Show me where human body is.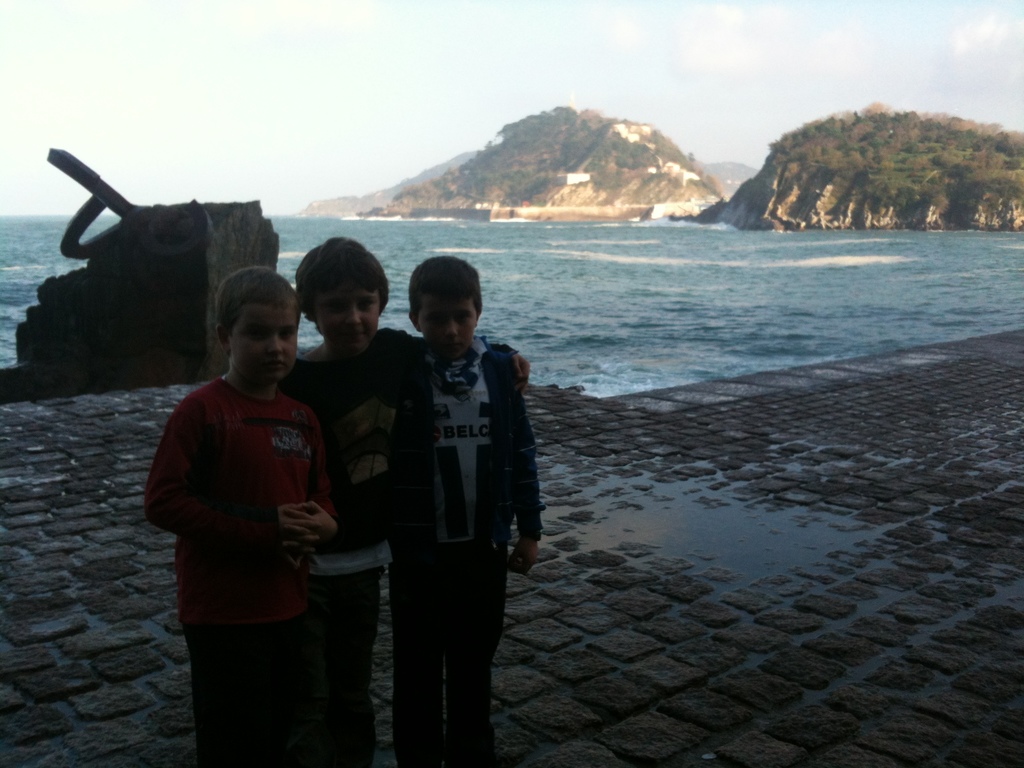
human body is at crop(382, 252, 544, 767).
